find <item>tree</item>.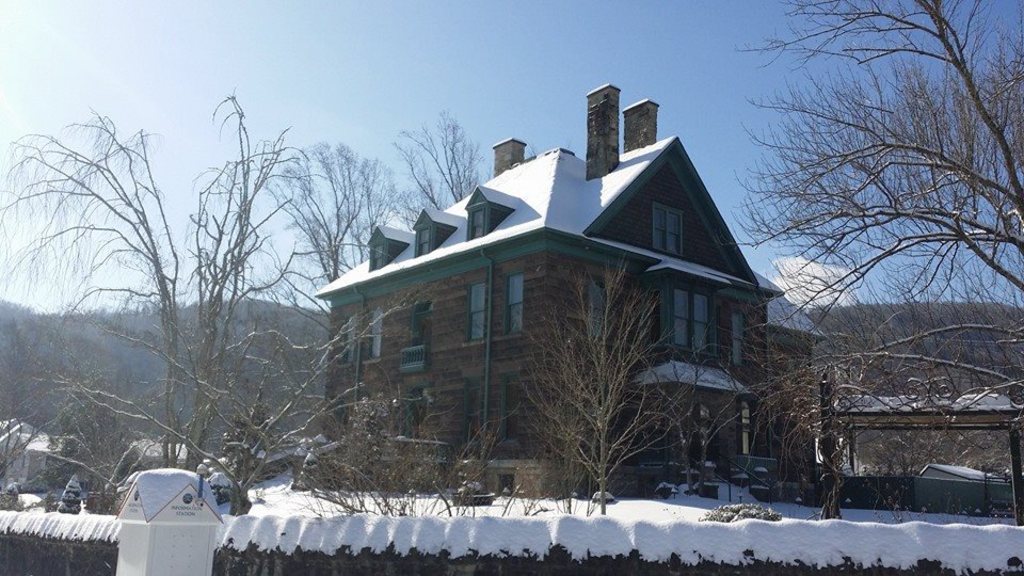
(262, 139, 404, 303).
